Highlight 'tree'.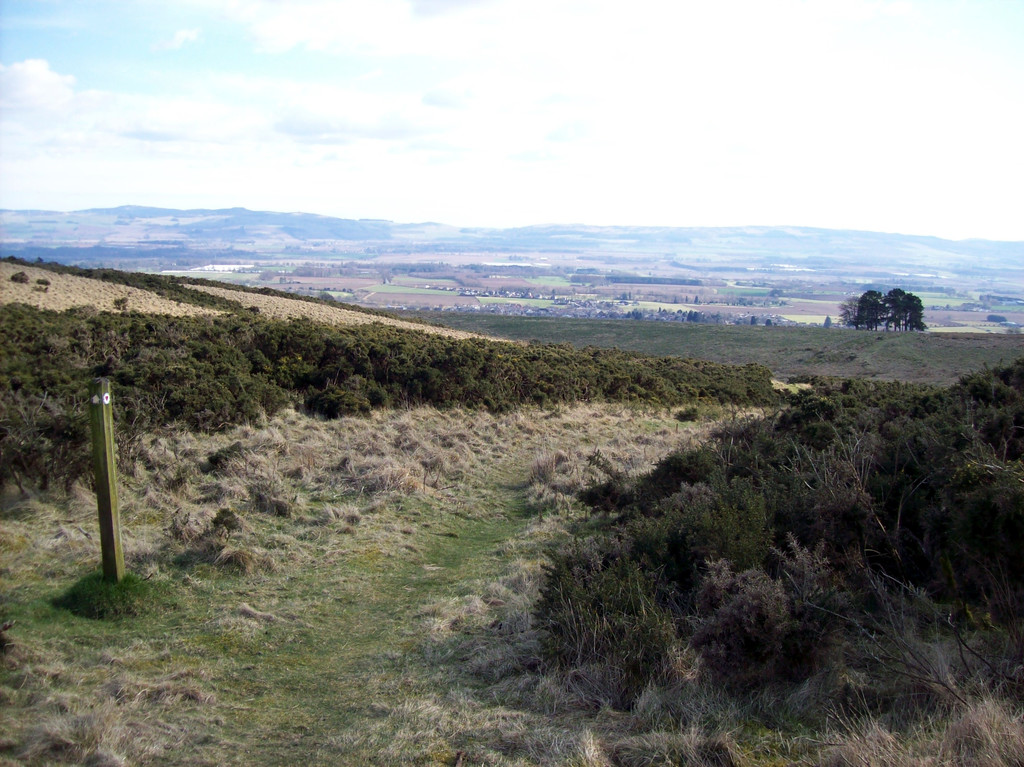
Highlighted region: (618,292,635,304).
